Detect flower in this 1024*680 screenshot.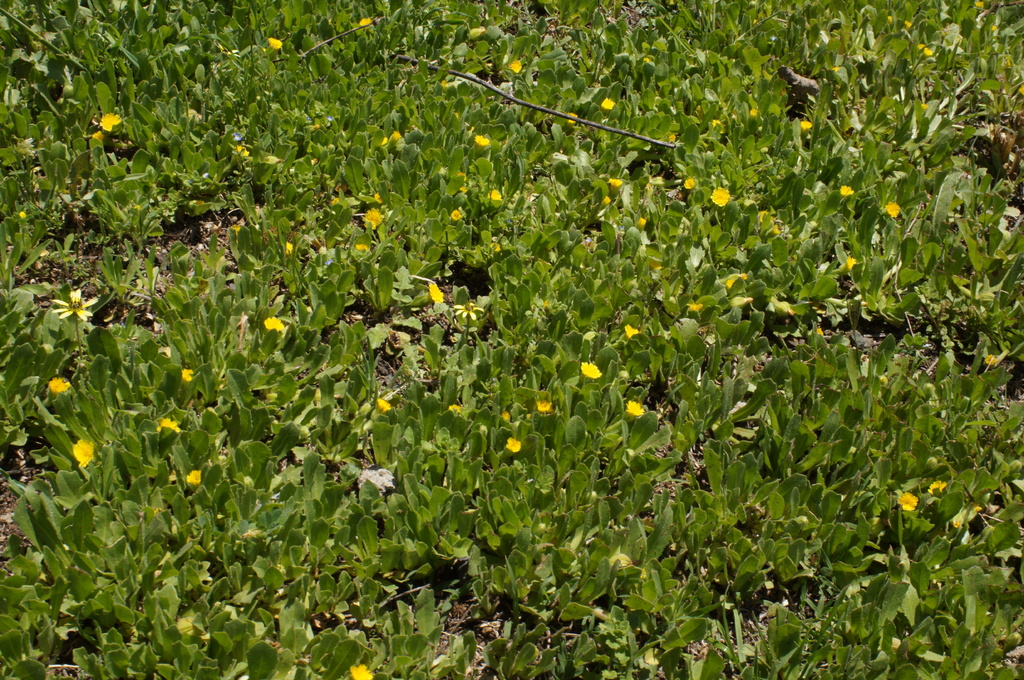
Detection: box(49, 374, 67, 394).
